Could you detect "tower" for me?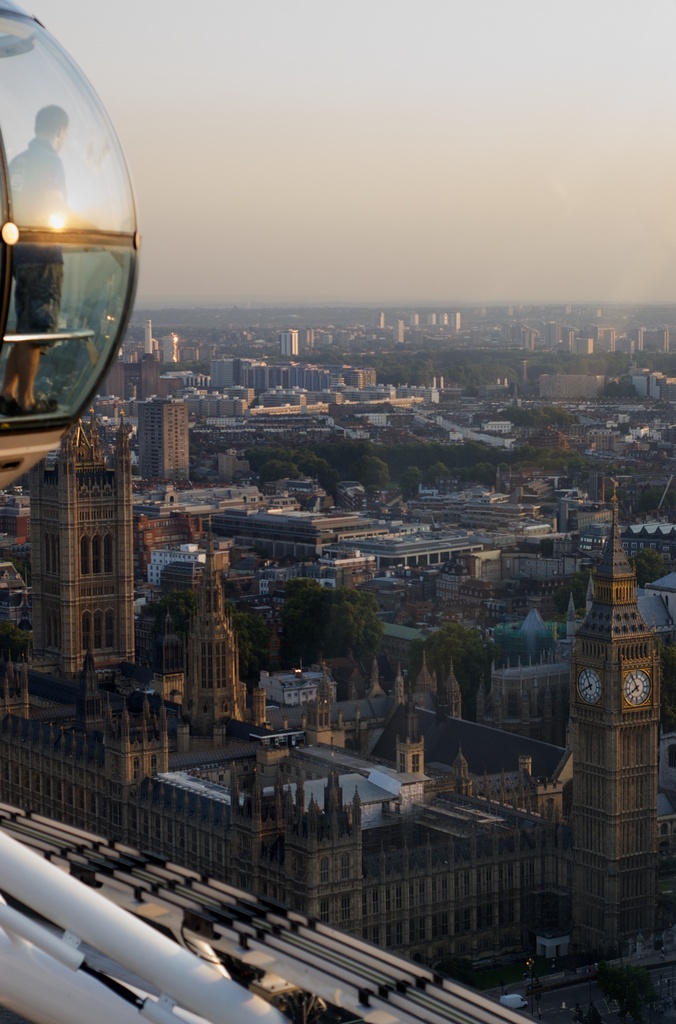
Detection result: x1=143 y1=395 x2=190 y2=474.
